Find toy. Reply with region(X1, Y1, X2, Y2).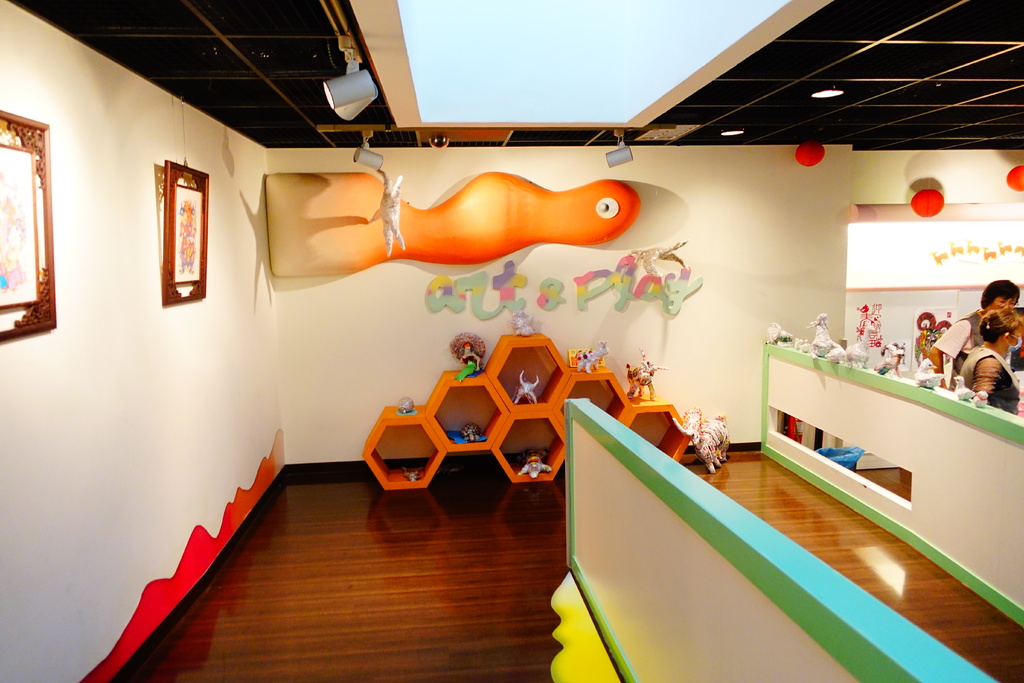
region(397, 396, 413, 414).
